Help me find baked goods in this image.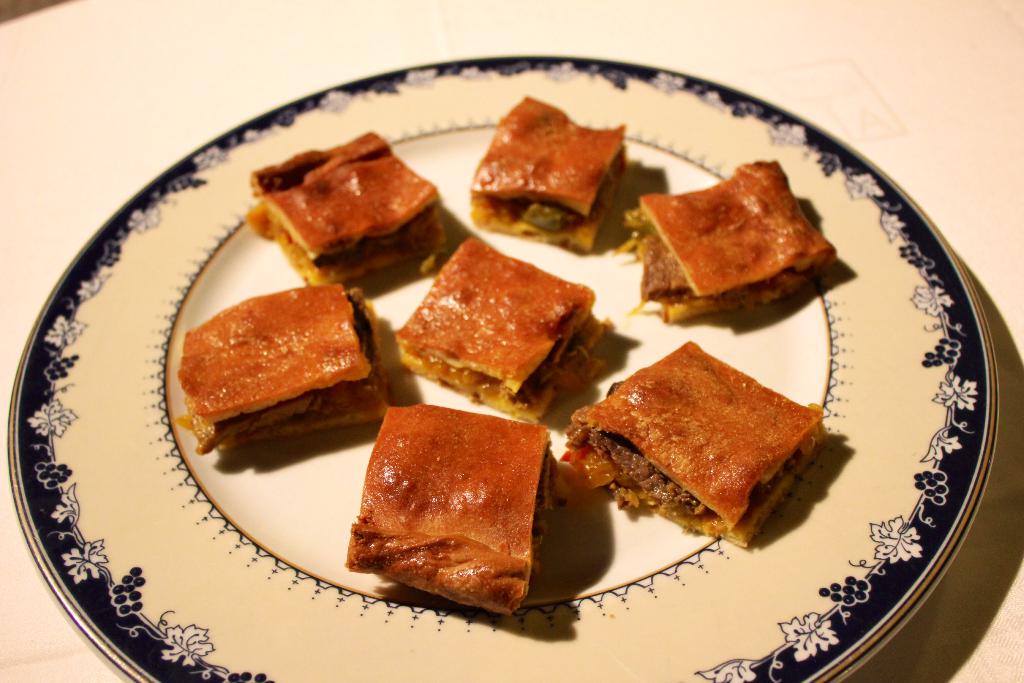
Found it: <box>610,155,839,325</box>.
